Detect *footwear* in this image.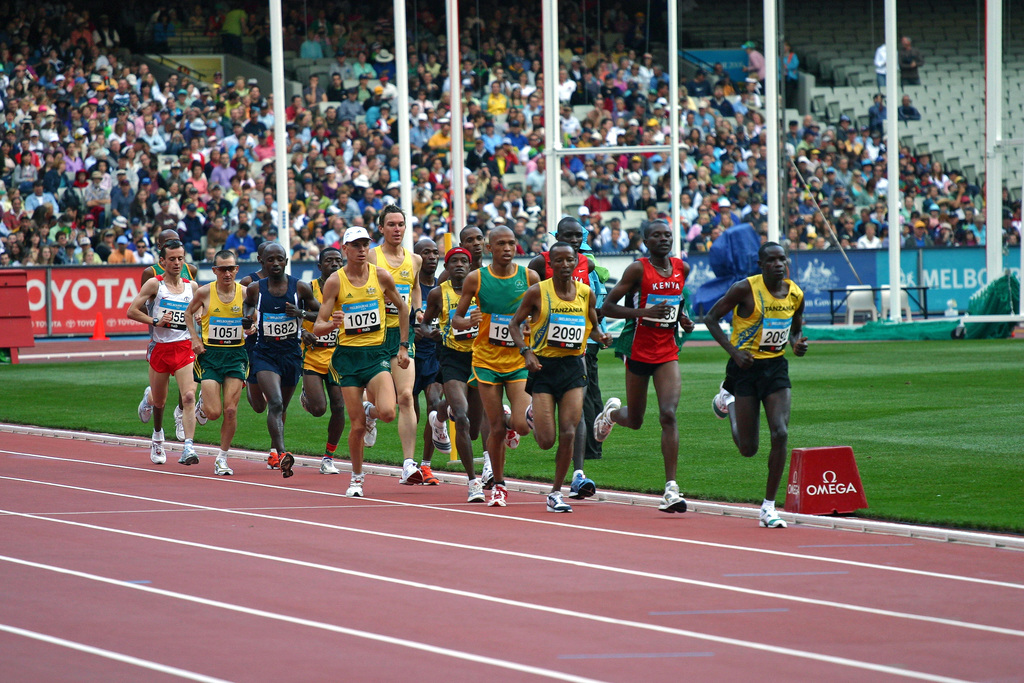
Detection: box=[499, 409, 519, 437].
